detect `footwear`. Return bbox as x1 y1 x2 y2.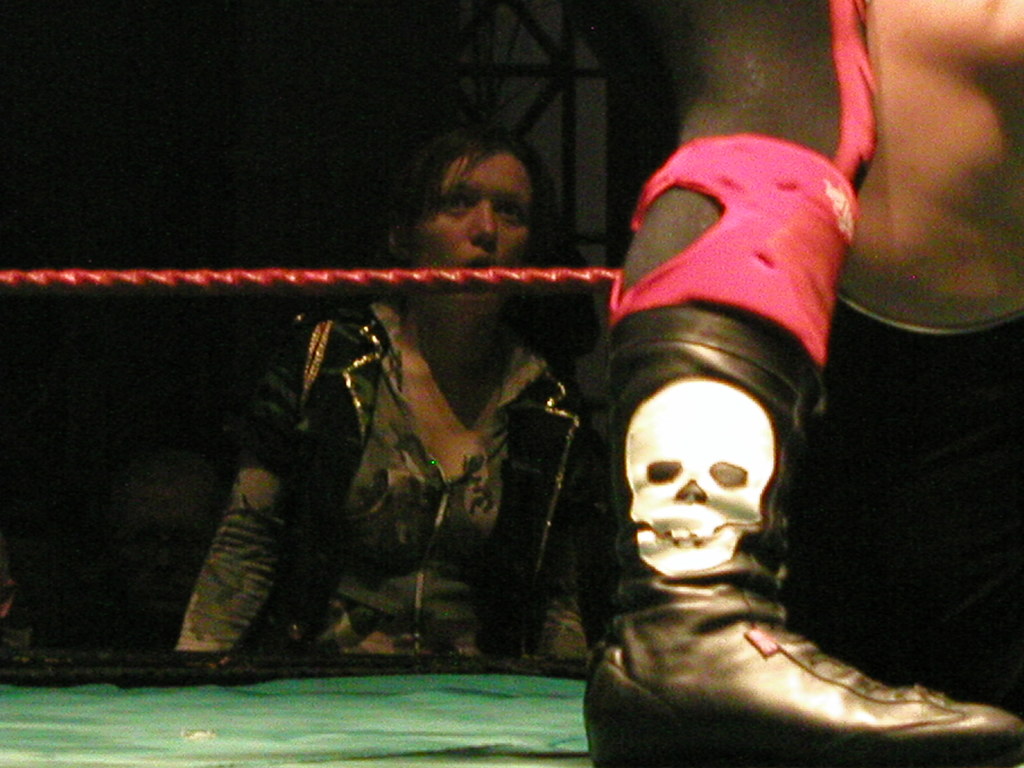
582 321 1020 767.
